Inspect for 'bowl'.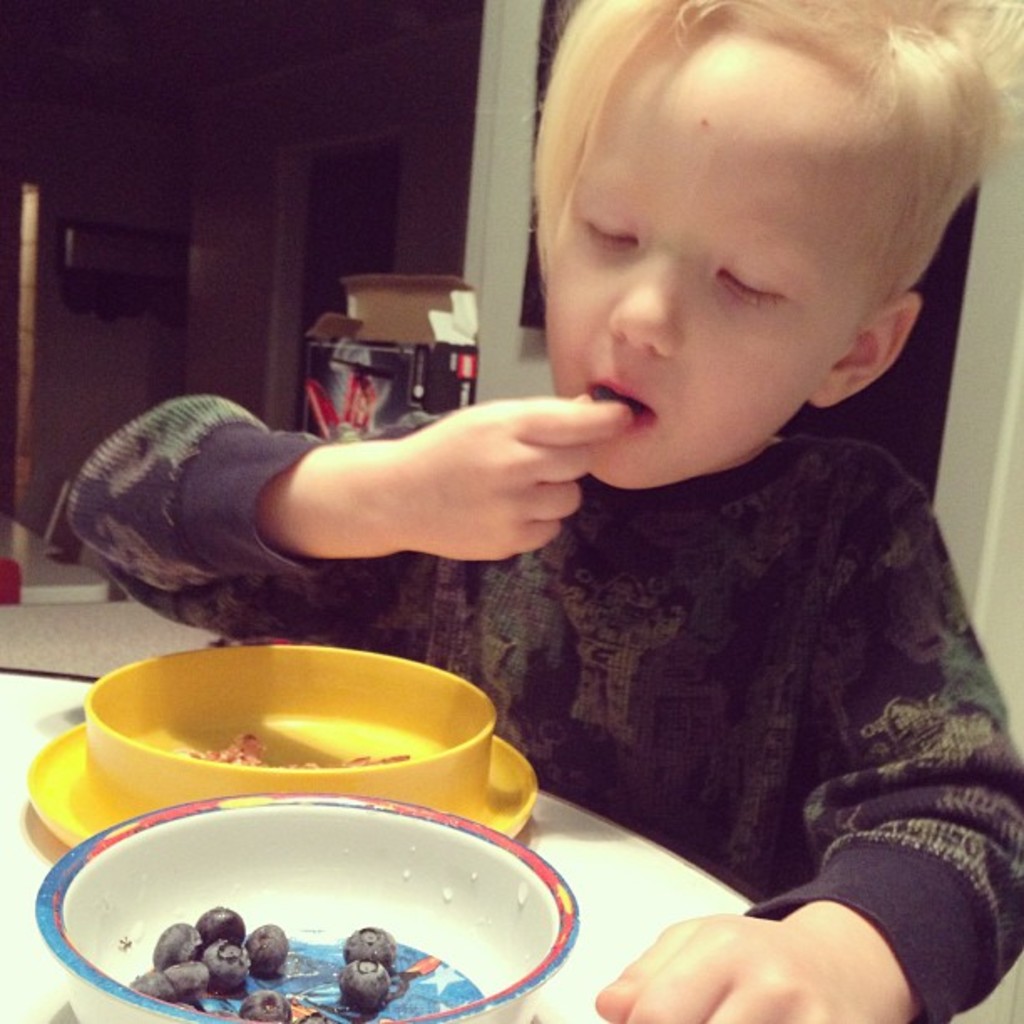
Inspection: select_region(40, 812, 581, 1012).
